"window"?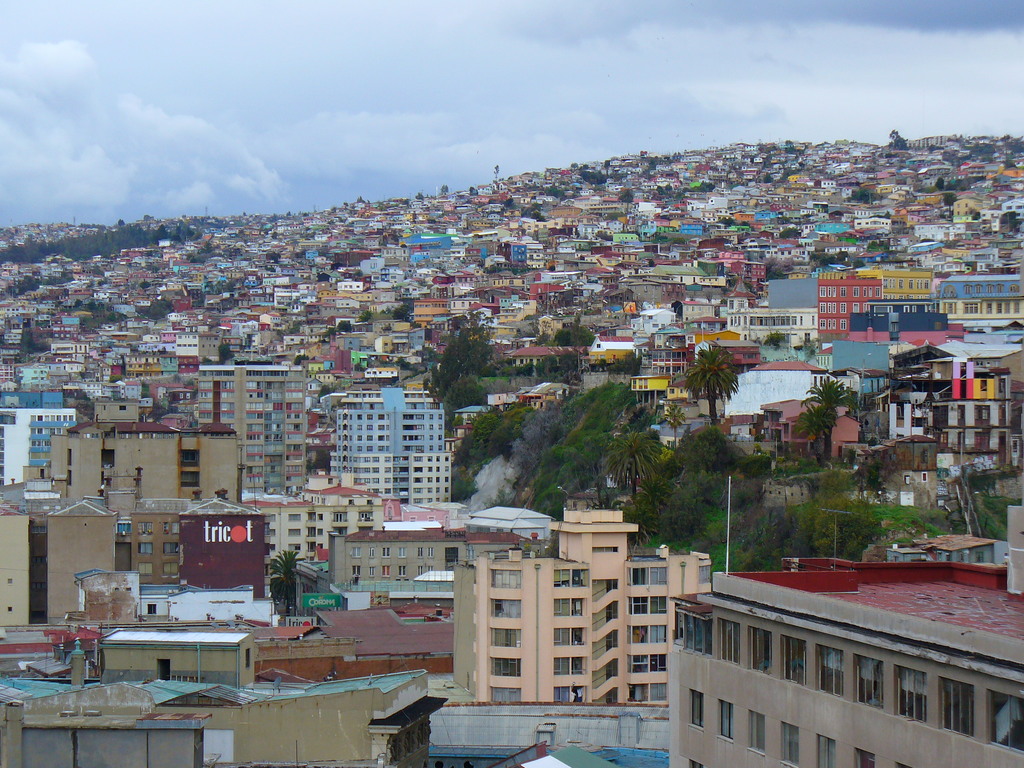
x1=744, y1=631, x2=773, y2=677
